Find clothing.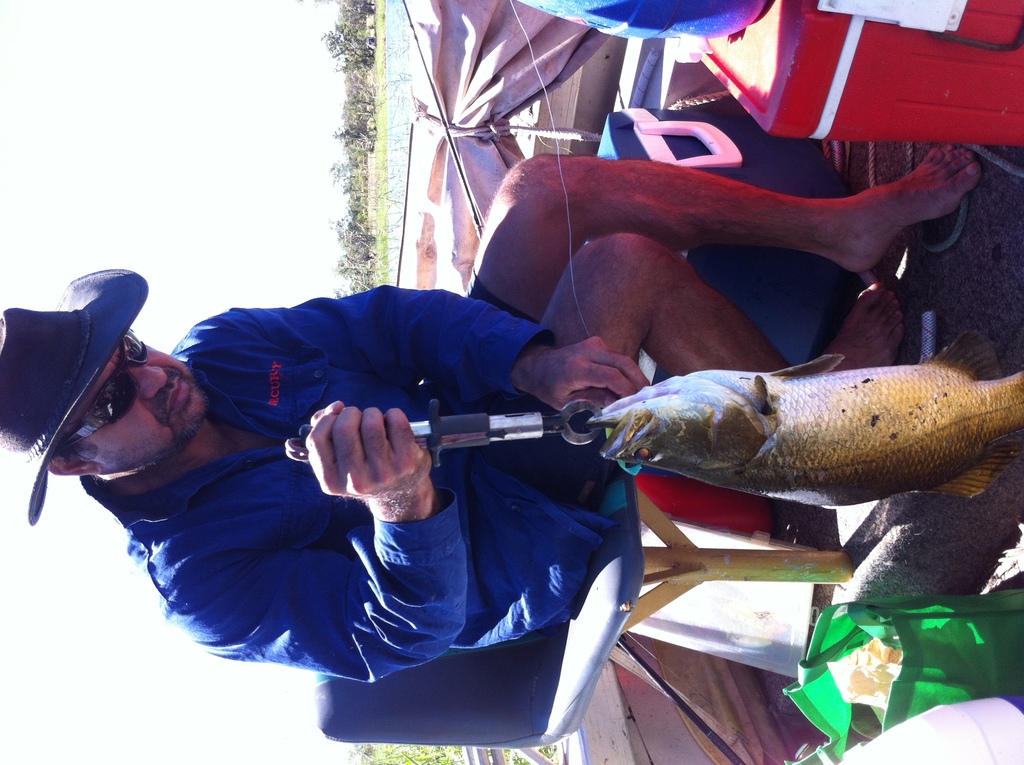
<region>80, 255, 602, 664</region>.
